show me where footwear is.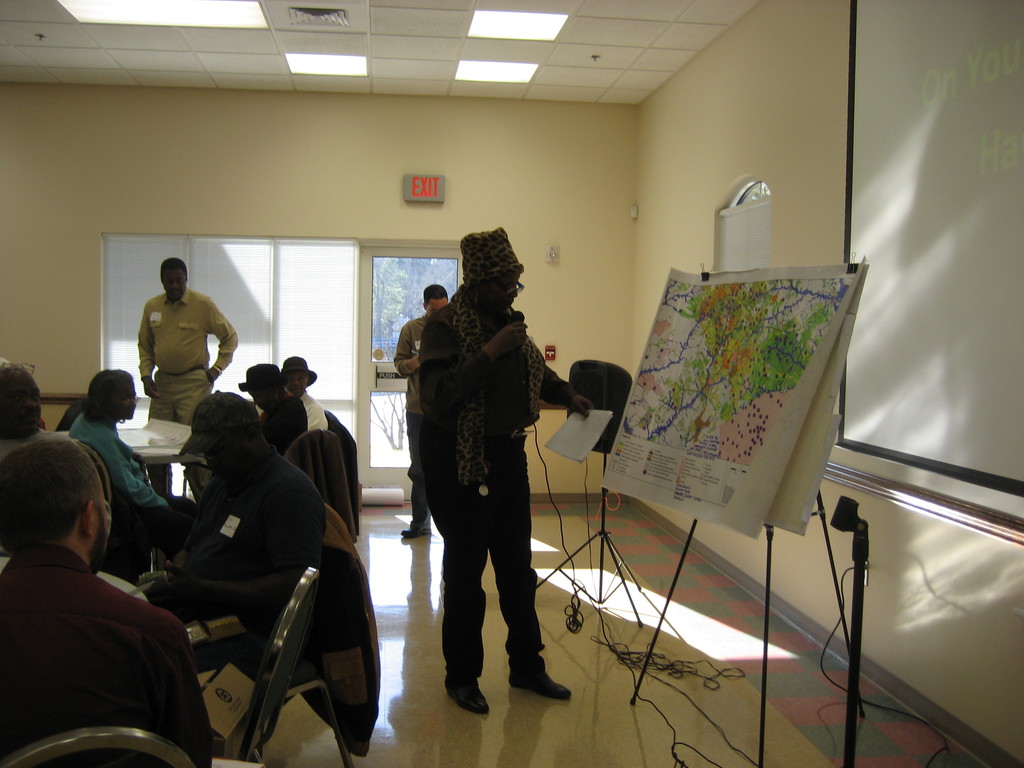
footwear is at (399, 527, 431, 542).
